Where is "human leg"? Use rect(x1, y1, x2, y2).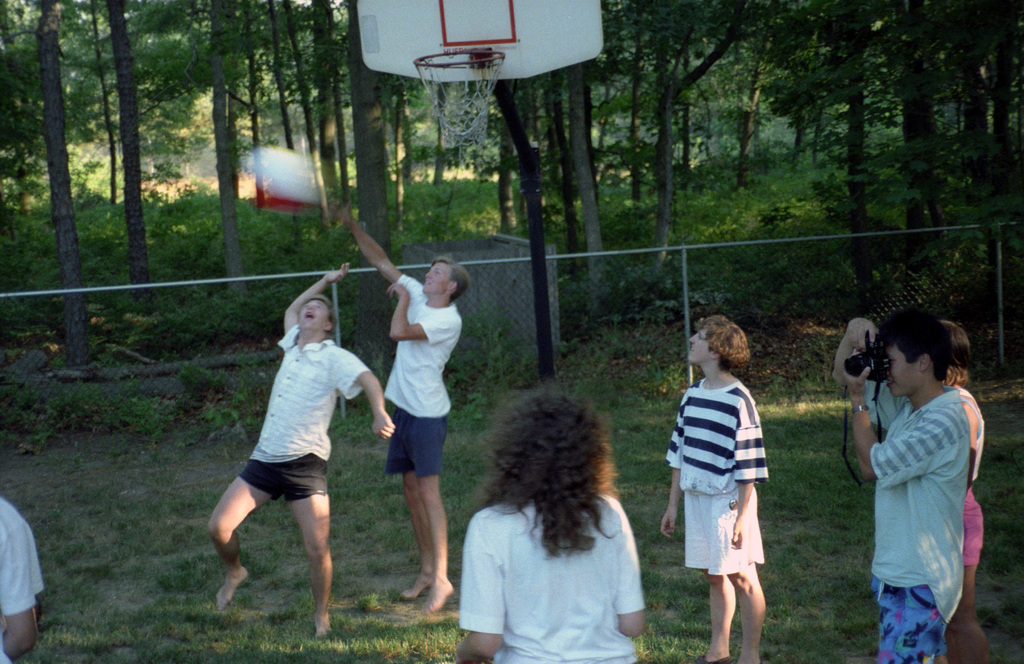
rect(697, 570, 739, 663).
